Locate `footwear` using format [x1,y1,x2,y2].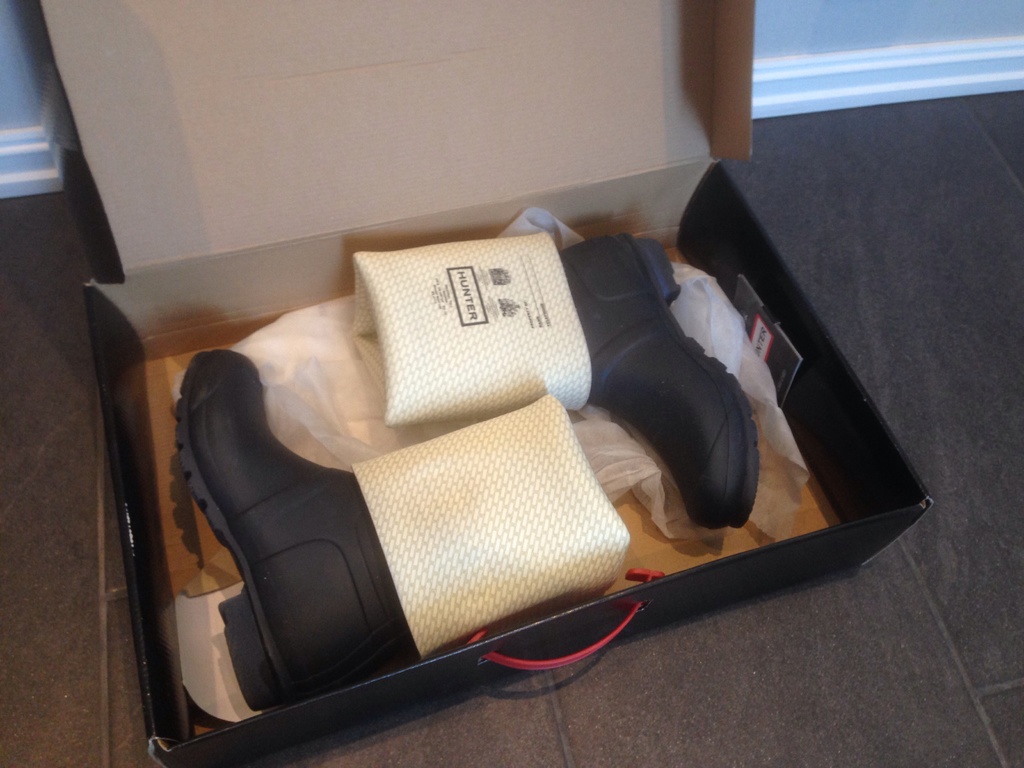
[331,225,762,526].
